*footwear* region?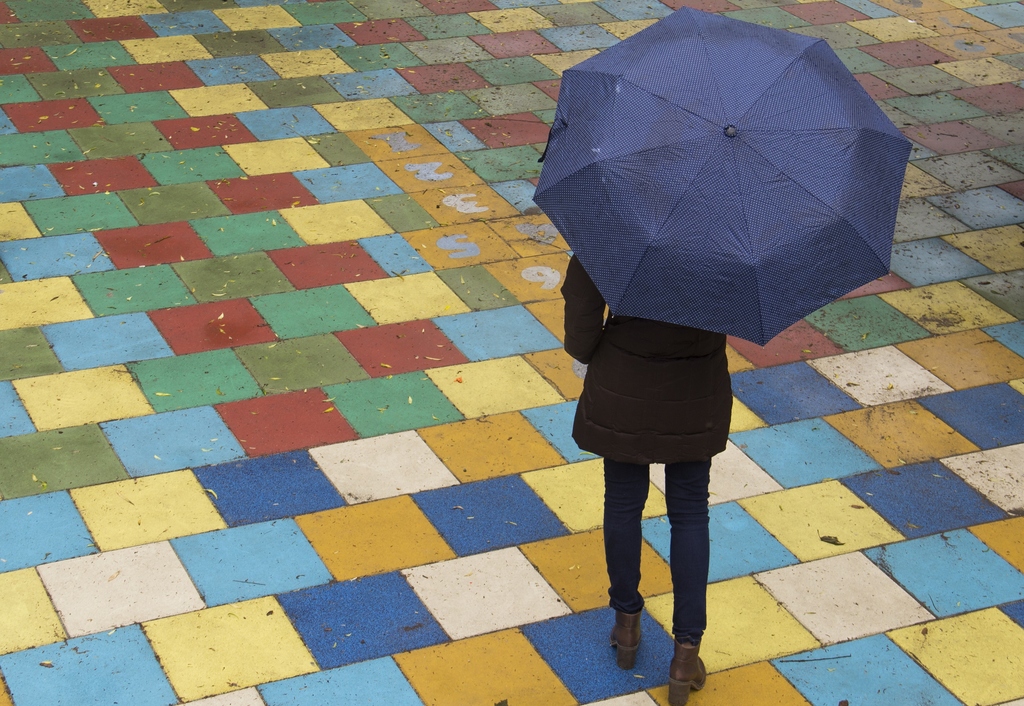
bbox=(664, 640, 708, 705)
